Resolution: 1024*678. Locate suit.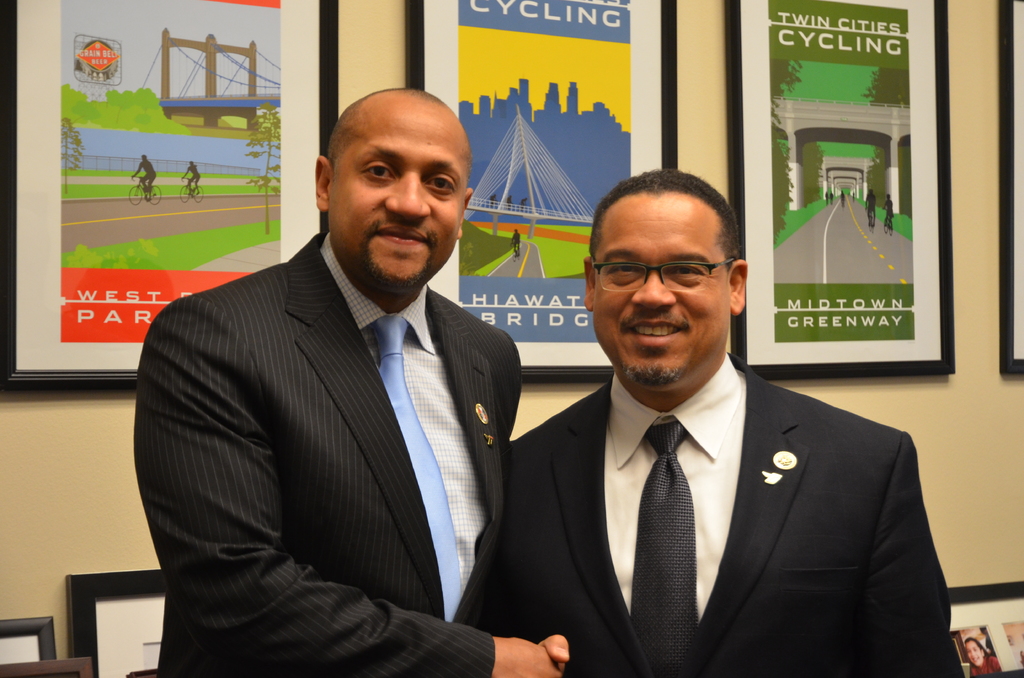
<region>447, 276, 950, 677</region>.
